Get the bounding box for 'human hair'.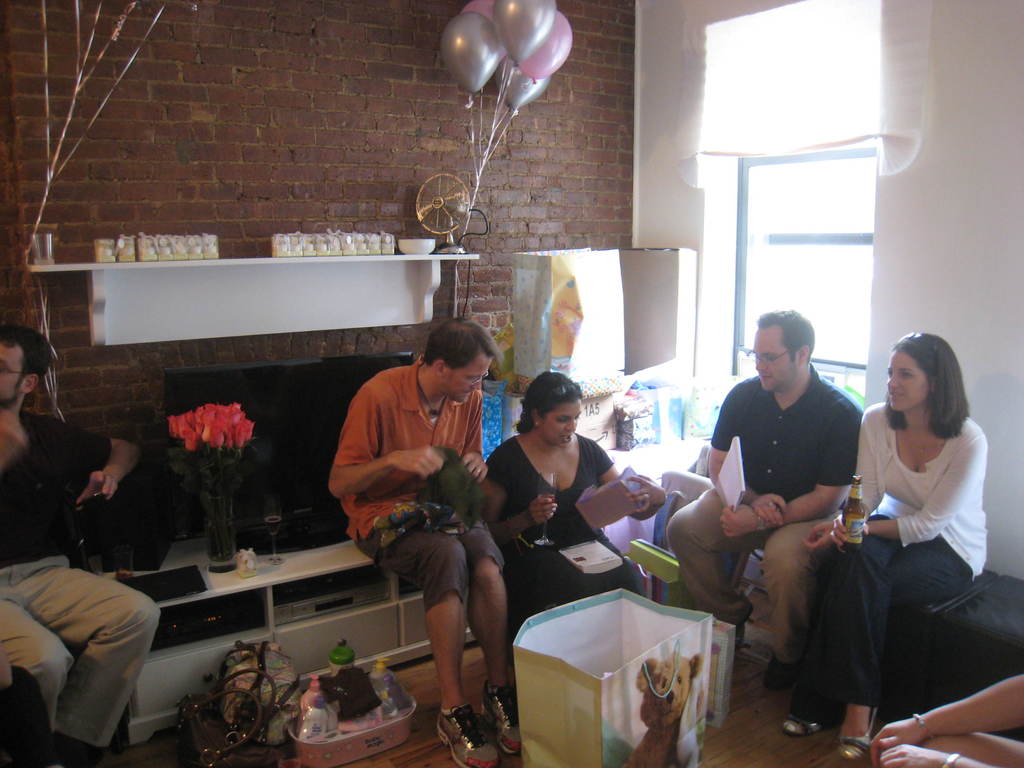
left=872, top=330, right=977, bottom=487.
